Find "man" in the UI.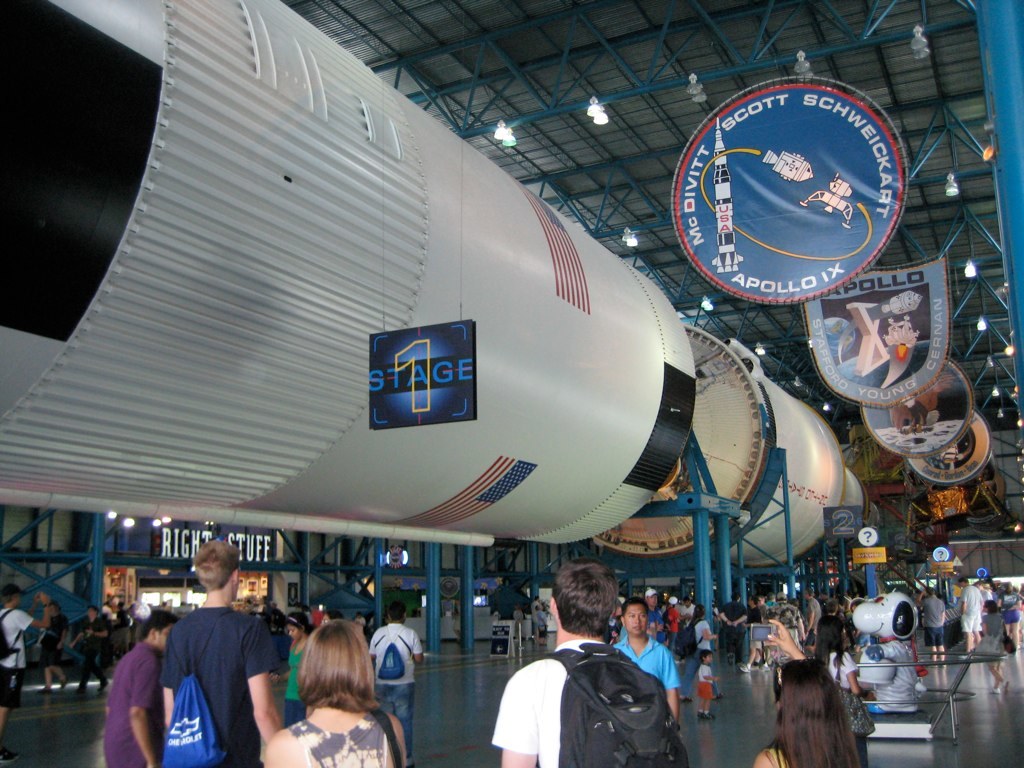
UI element at rect(36, 598, 71, 696).
